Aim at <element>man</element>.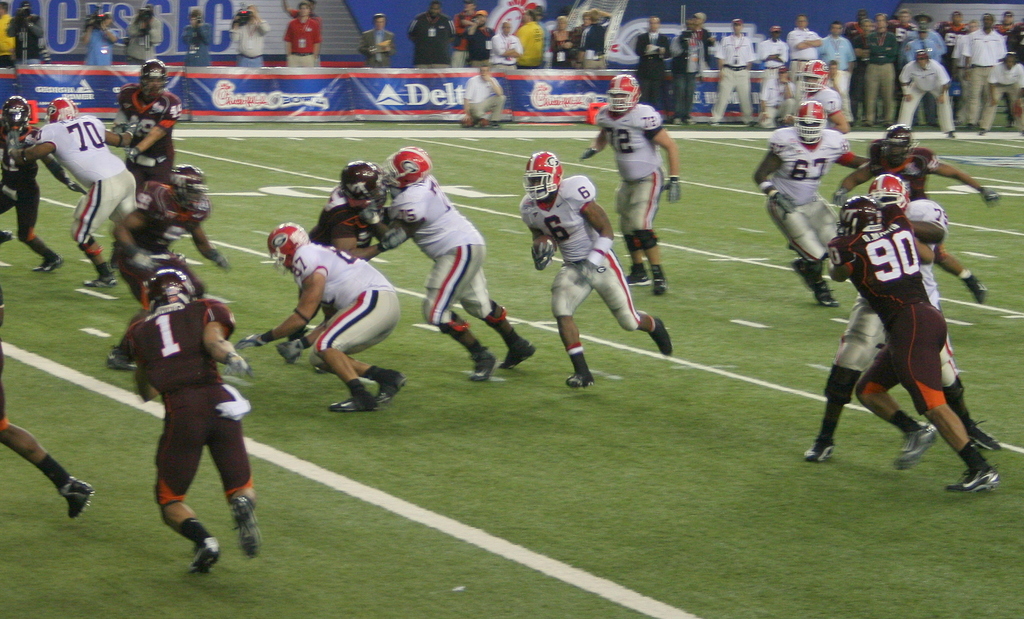
Aimed at box(633, 16, 669, 118).
